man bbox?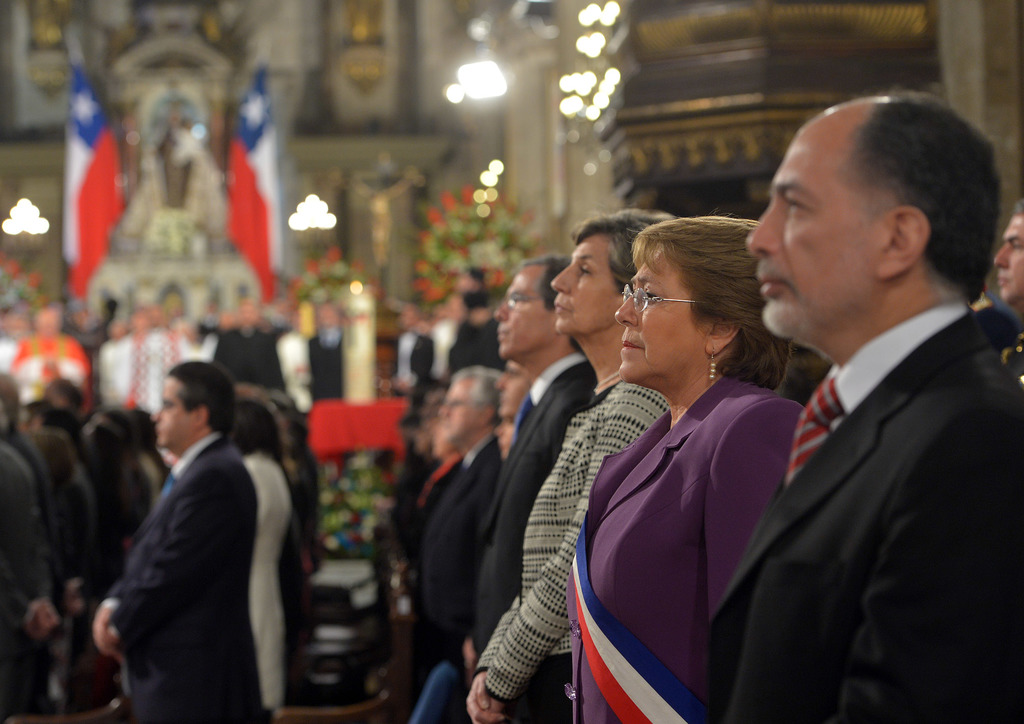
box=[548, 366, 806, 723]
